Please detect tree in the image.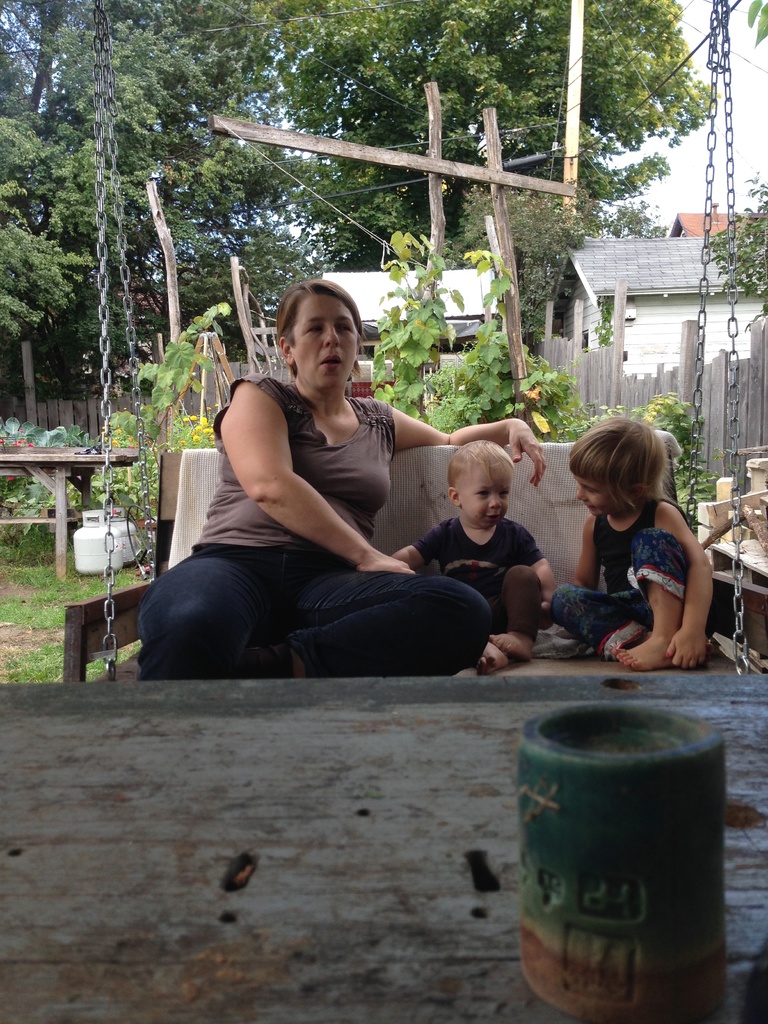
x1=708 y1=170 x2=767 y2=315.
